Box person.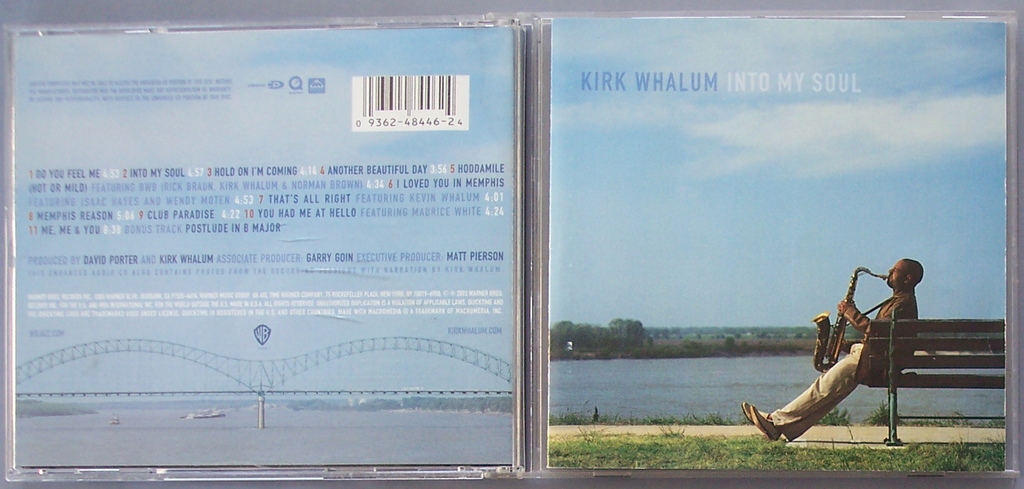
bbox(743, 259, 918, 444).
